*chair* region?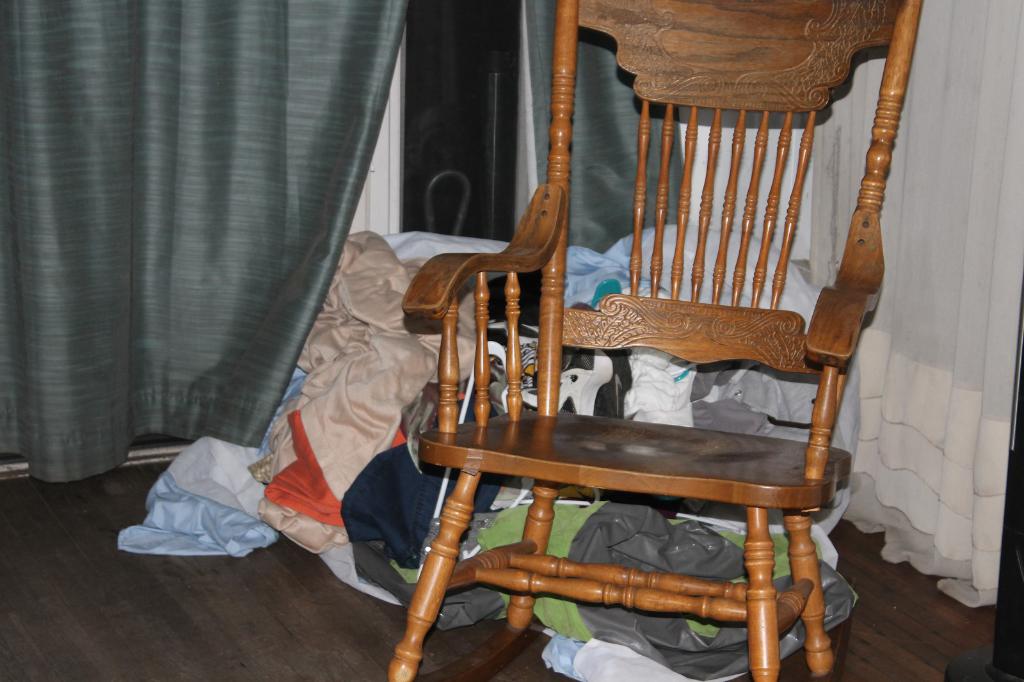
x1=394, y1=0, x2=929, y2=679
